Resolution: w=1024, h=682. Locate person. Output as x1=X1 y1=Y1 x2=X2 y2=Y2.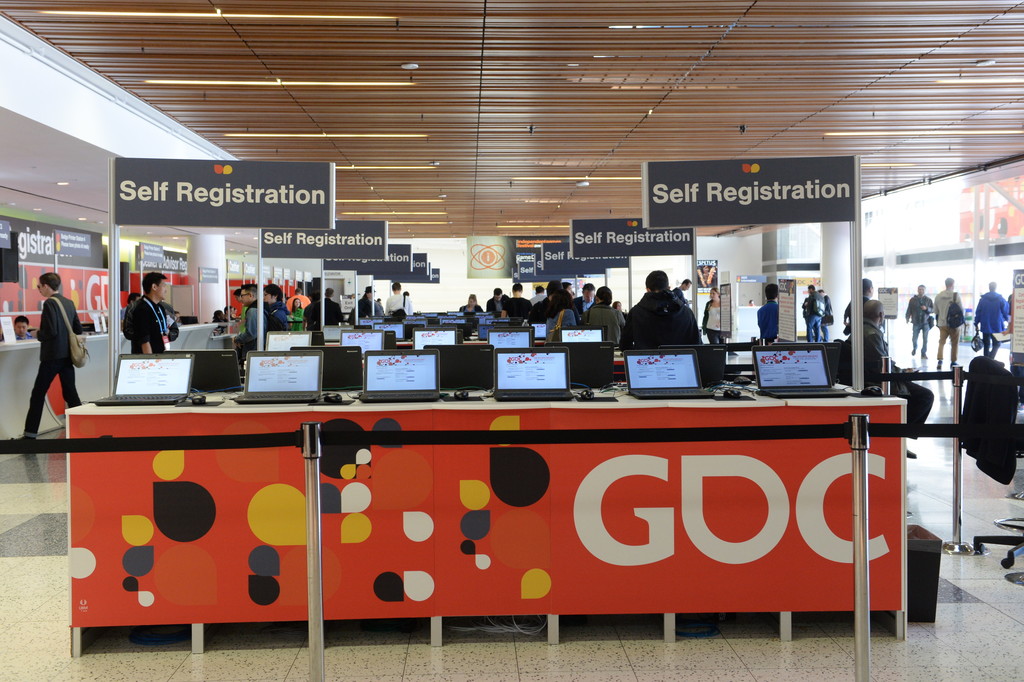
x1=968 y1=286 x2=1007 y2=353.
